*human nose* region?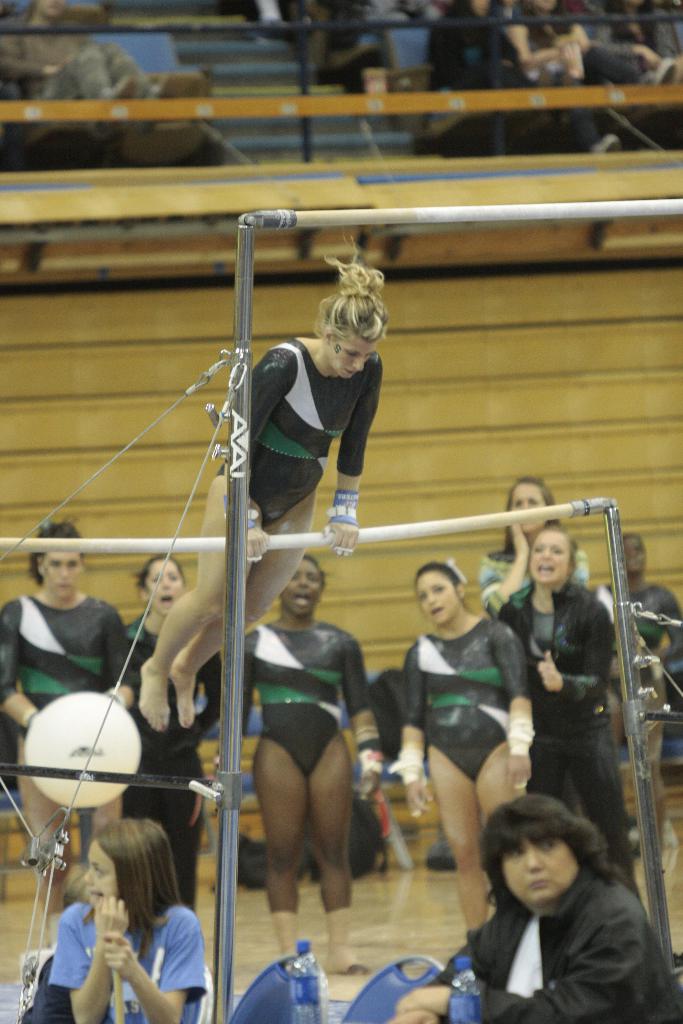
region(541, 547, 550, 561)
